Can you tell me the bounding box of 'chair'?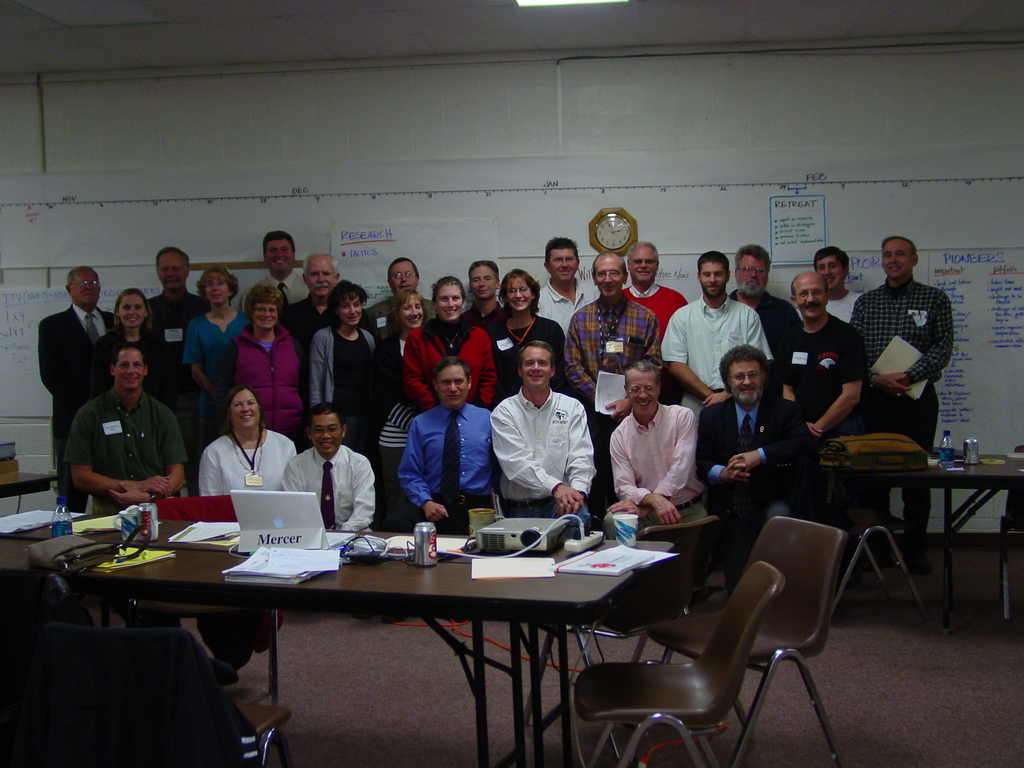
Rect(999, 441, 1023, 618).
